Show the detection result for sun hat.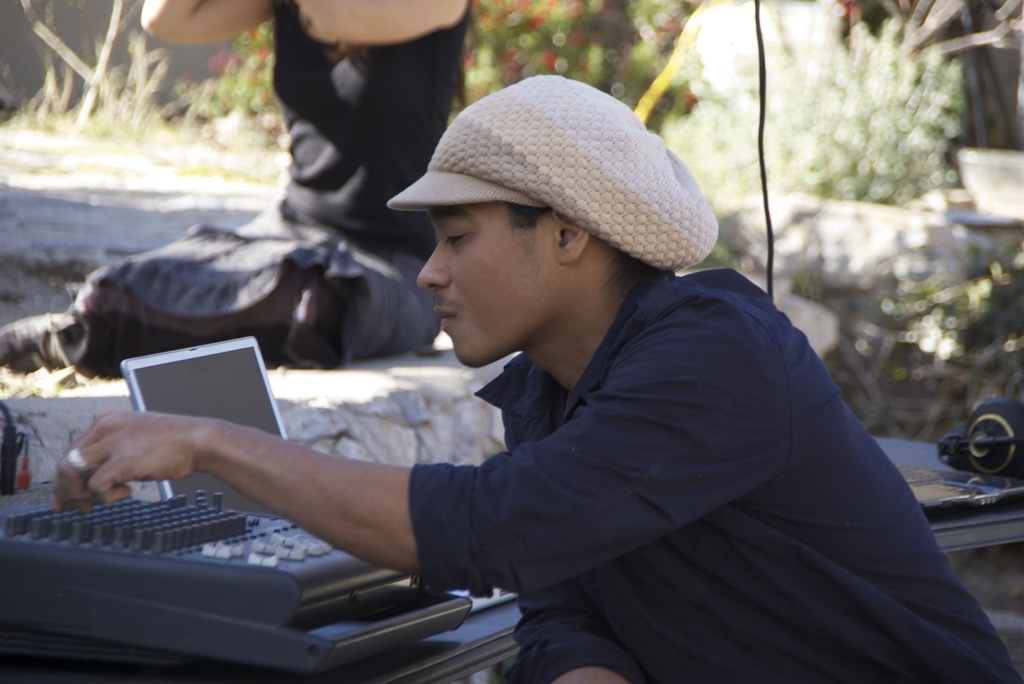
382,70,723,279.
